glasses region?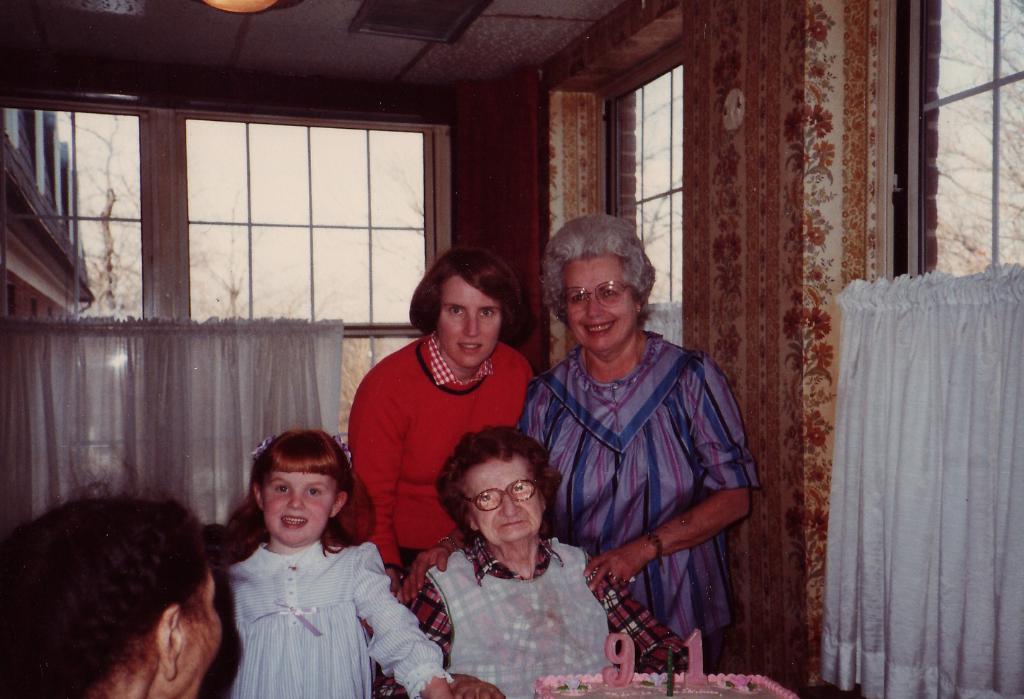
<box>464,479,538,511</box>
